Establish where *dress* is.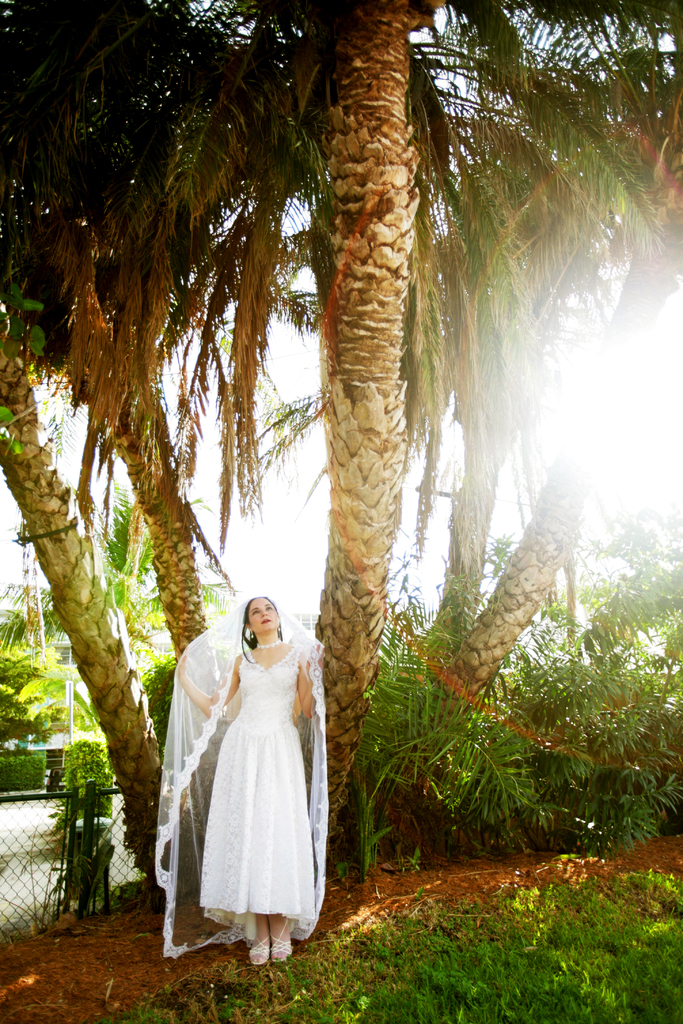
Established at crop(153, 601, 323, 958).
